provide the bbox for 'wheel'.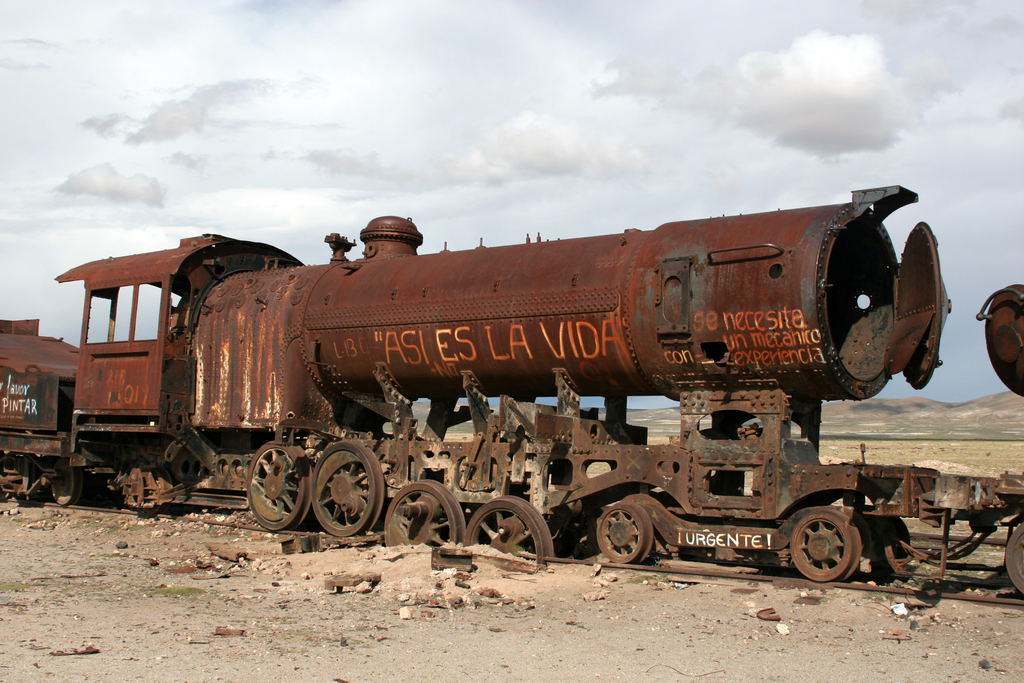
x1=787 y1=508 x2=867 y2=582.
